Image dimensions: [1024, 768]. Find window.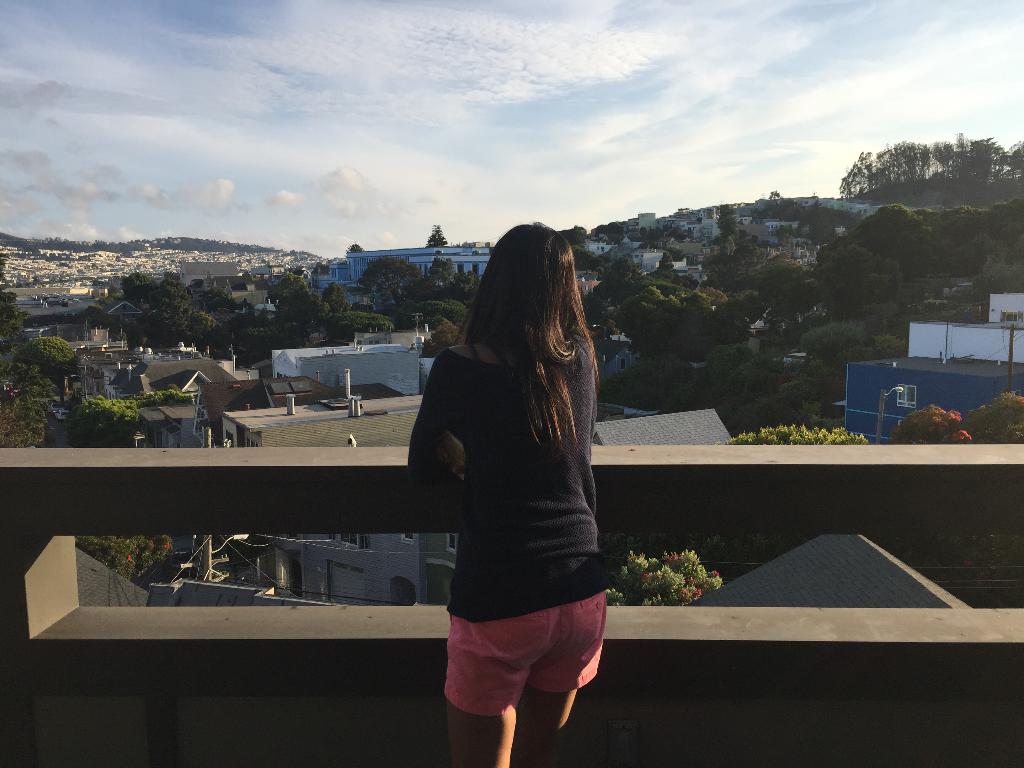
select_region(398, 532, 412, 545).
